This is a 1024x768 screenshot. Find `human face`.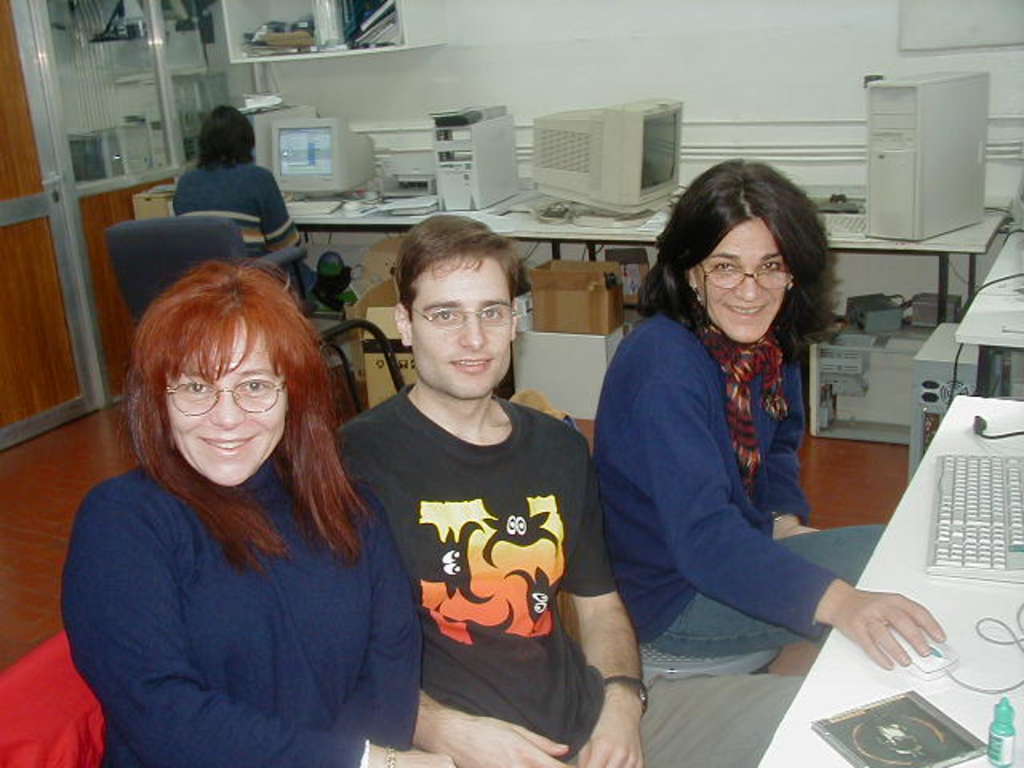
Bounding box: bbox=[165, 318, 285, 486].
